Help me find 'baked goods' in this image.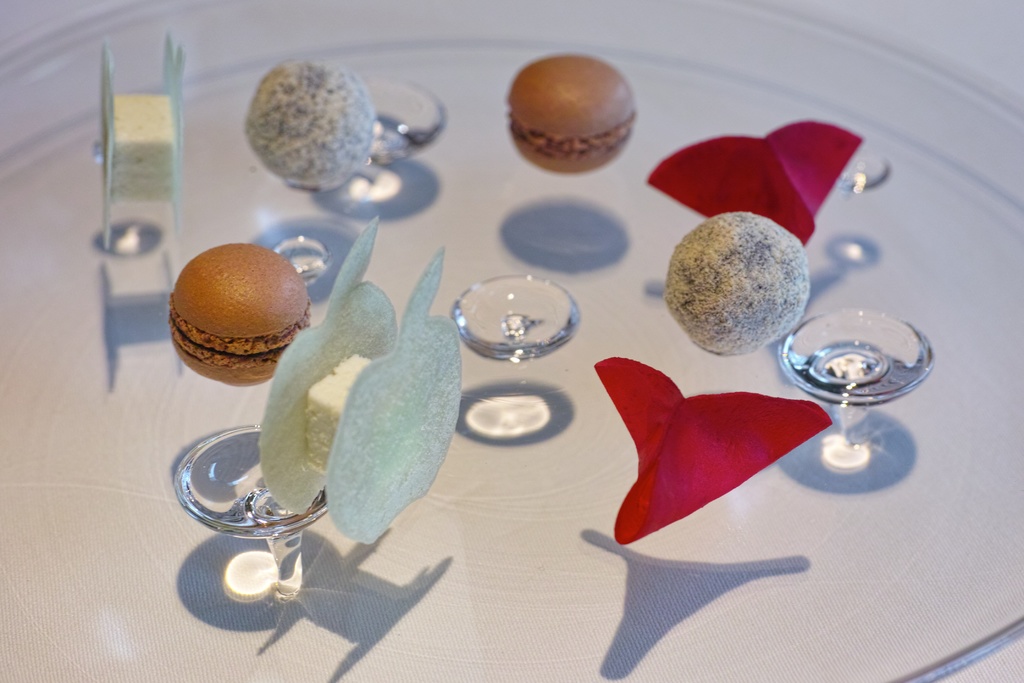
Found it: (x1=505, y1=54, x2=636, y2=175).
